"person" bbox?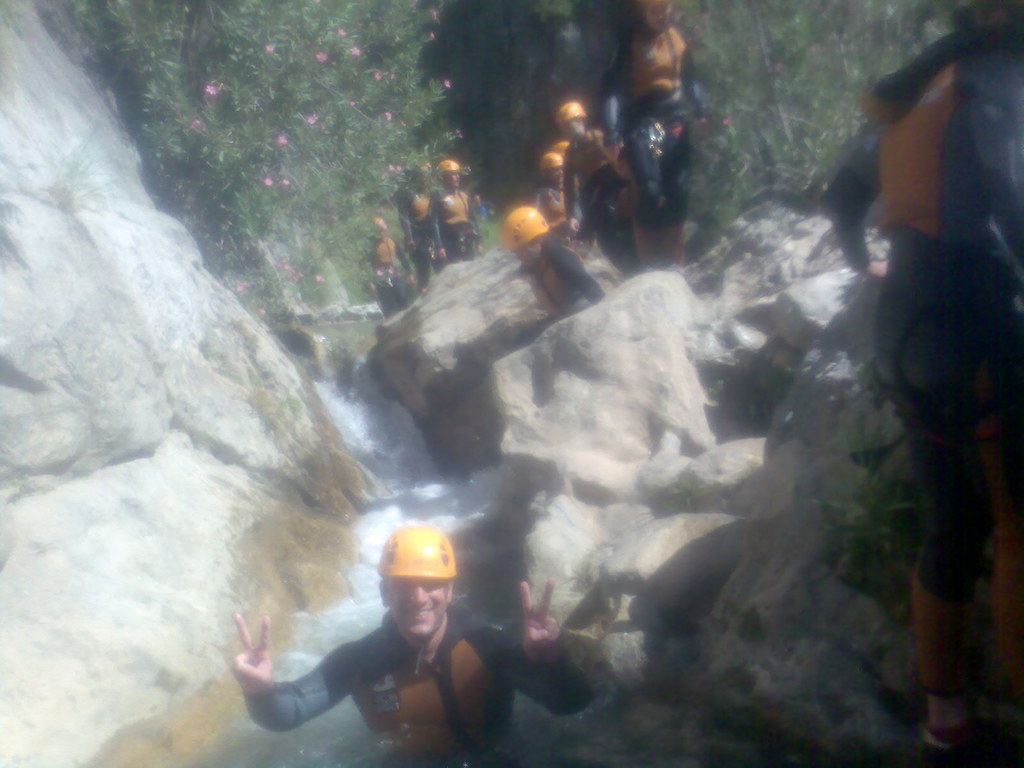
(x1=408, y1=167, x2=446, y2=292)
